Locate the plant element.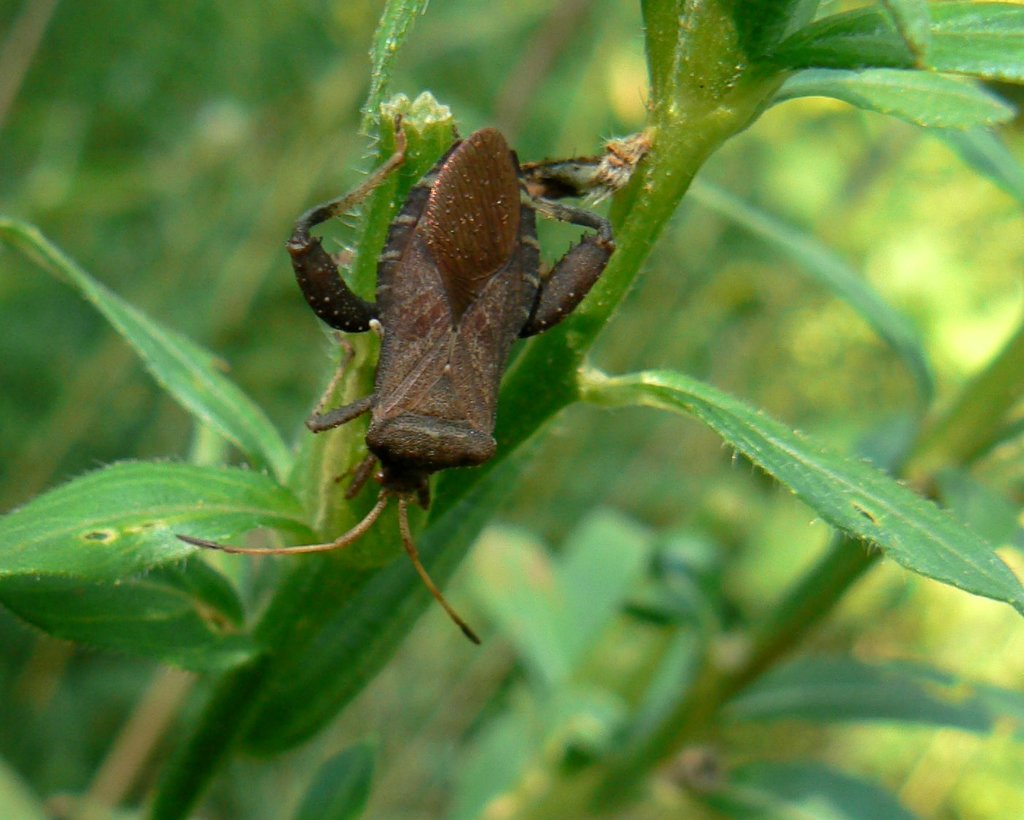
Element bbox: 0:0:1023:819.
